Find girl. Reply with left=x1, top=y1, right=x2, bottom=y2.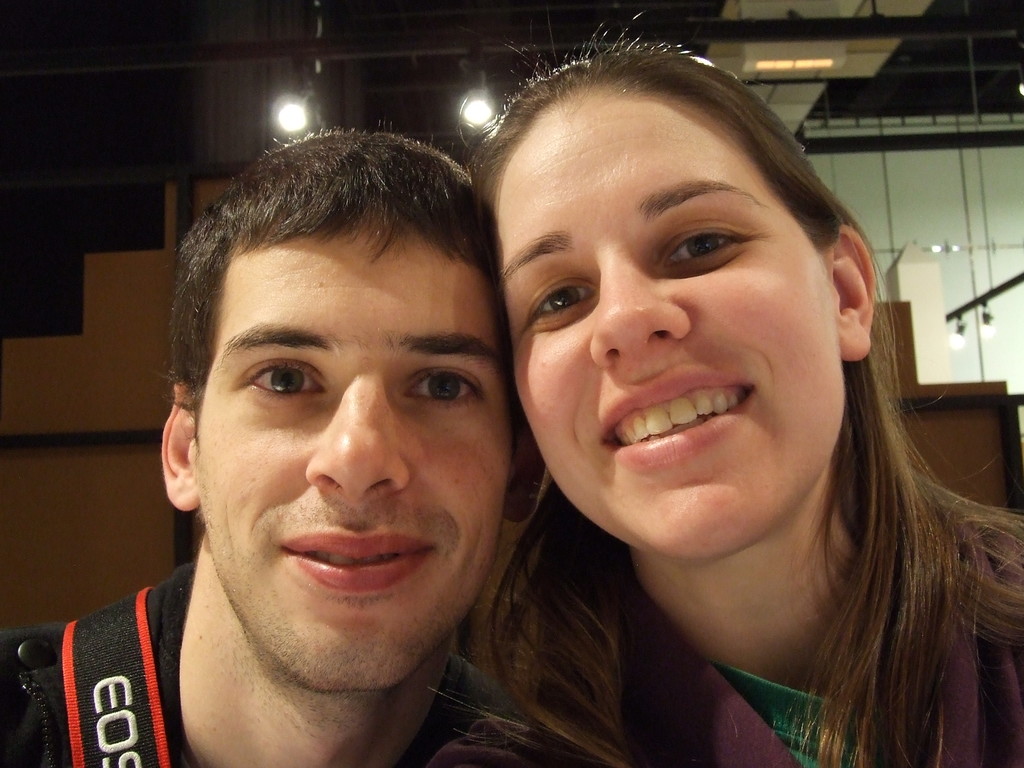
left=397, top=0, right=1023, bottom=767.
